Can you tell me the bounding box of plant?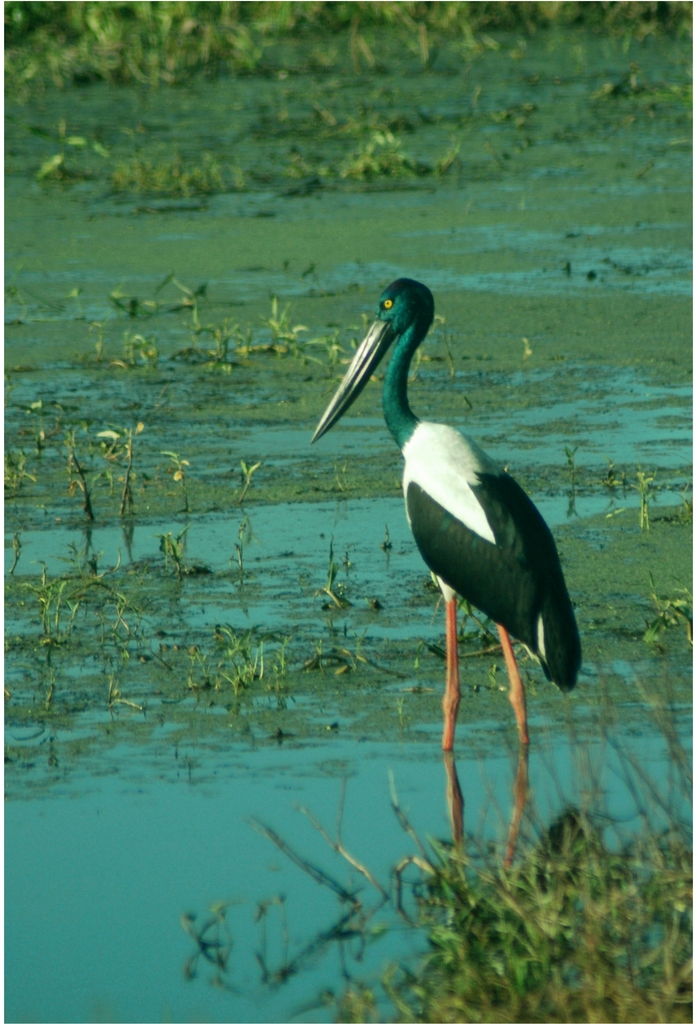
region(58, 602, 77, 639).
